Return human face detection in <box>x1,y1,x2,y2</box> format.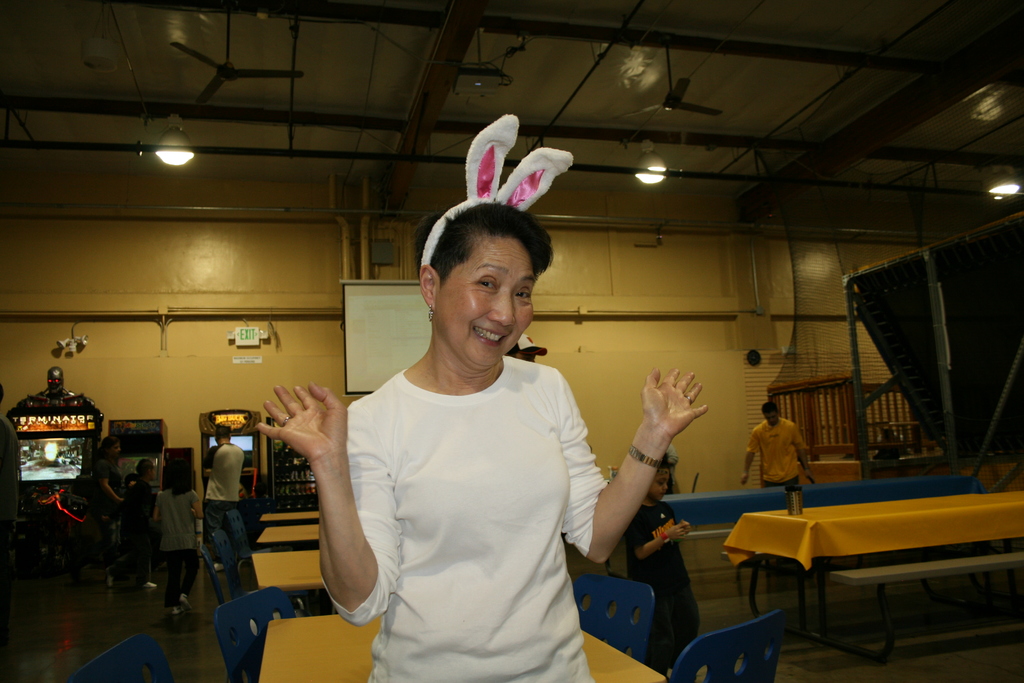
<box>129,479,140,486</box>.
